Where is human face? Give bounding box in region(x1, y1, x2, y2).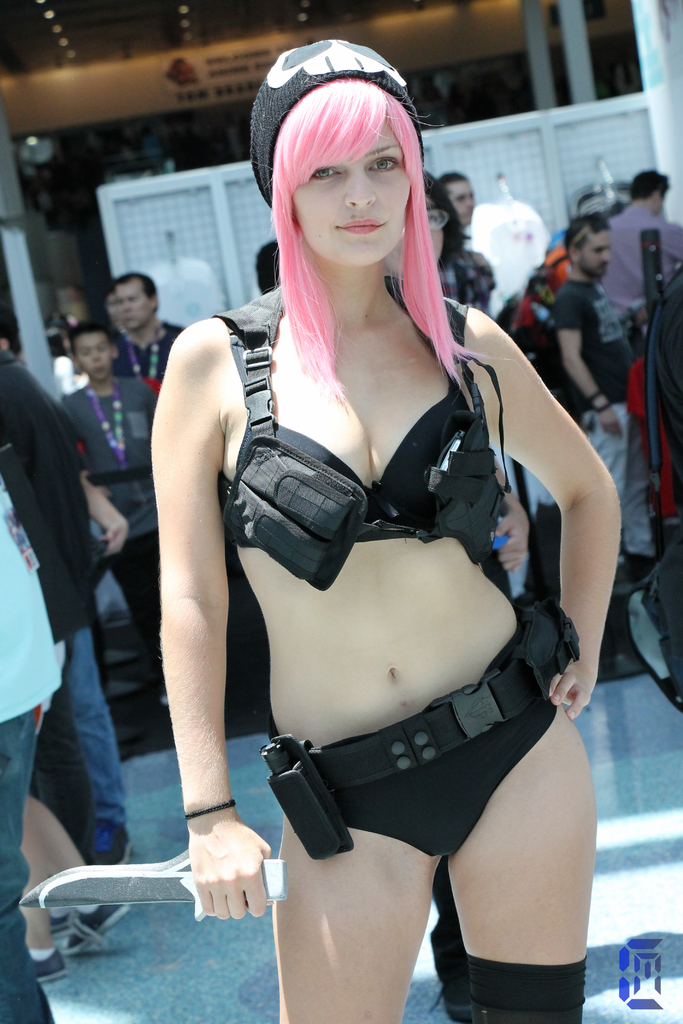
region(575, 232, 616, 268).
